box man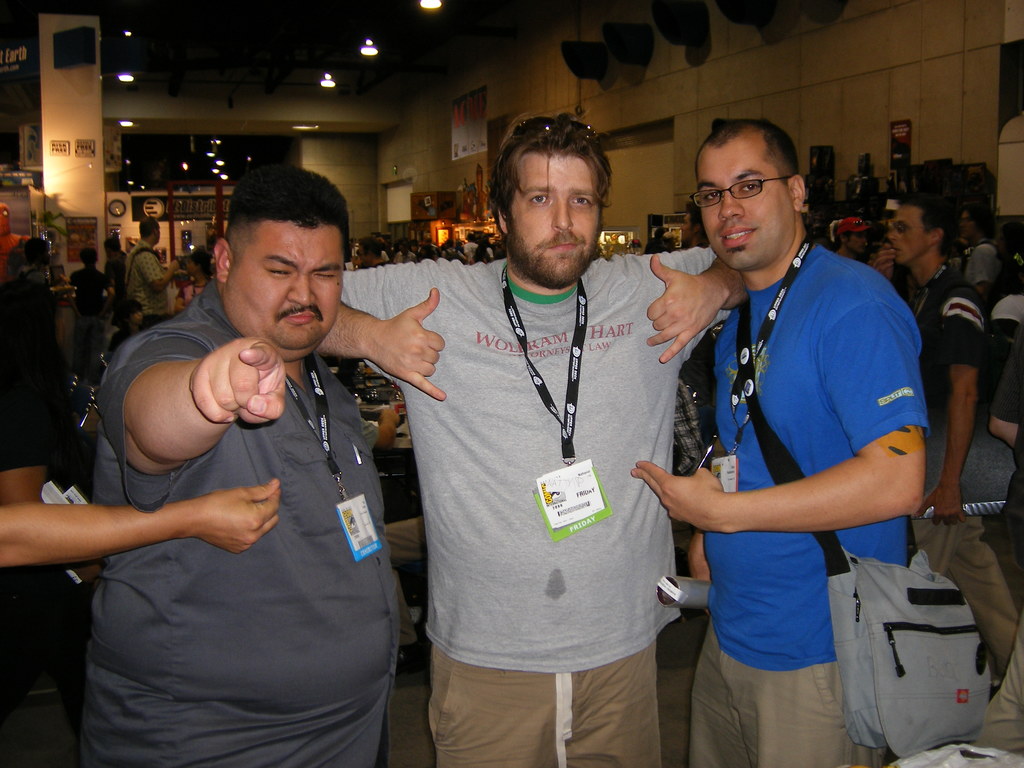
<bbox>987, 216, 1023, 304</bbox>
